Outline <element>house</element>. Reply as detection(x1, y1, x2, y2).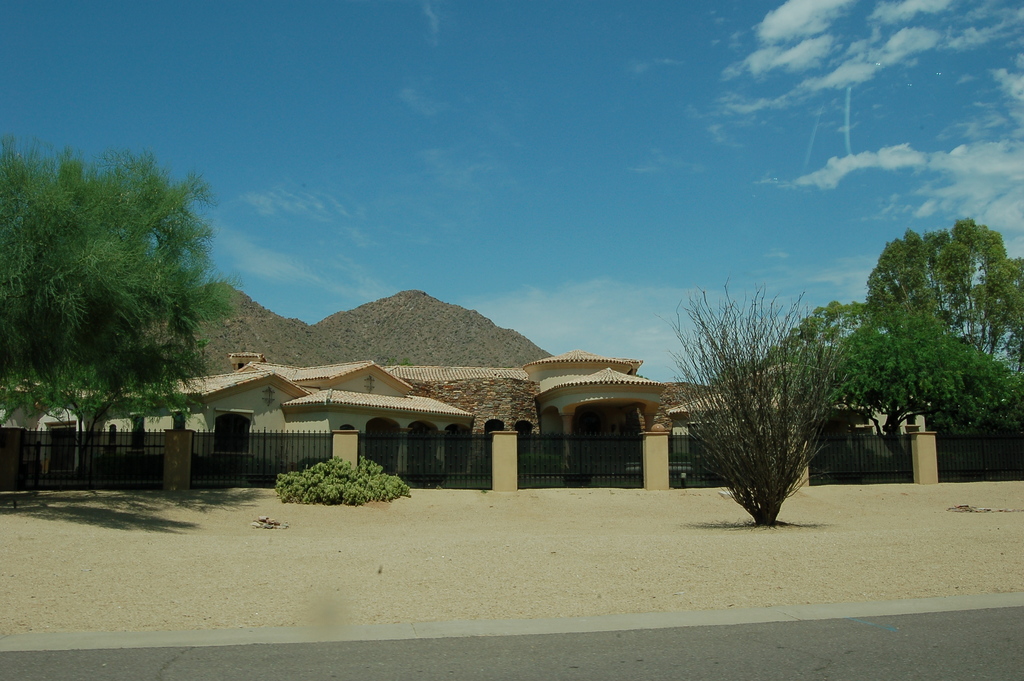
detection(0, 350, 664, 492).
